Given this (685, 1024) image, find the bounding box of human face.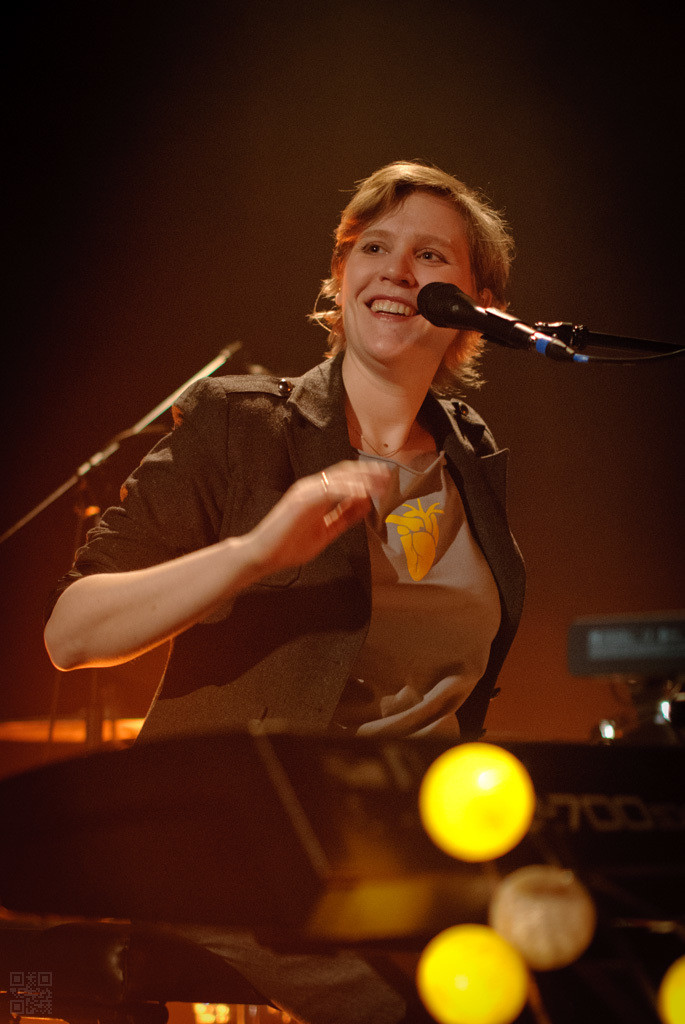
crop(340, 189, 473, 375).
